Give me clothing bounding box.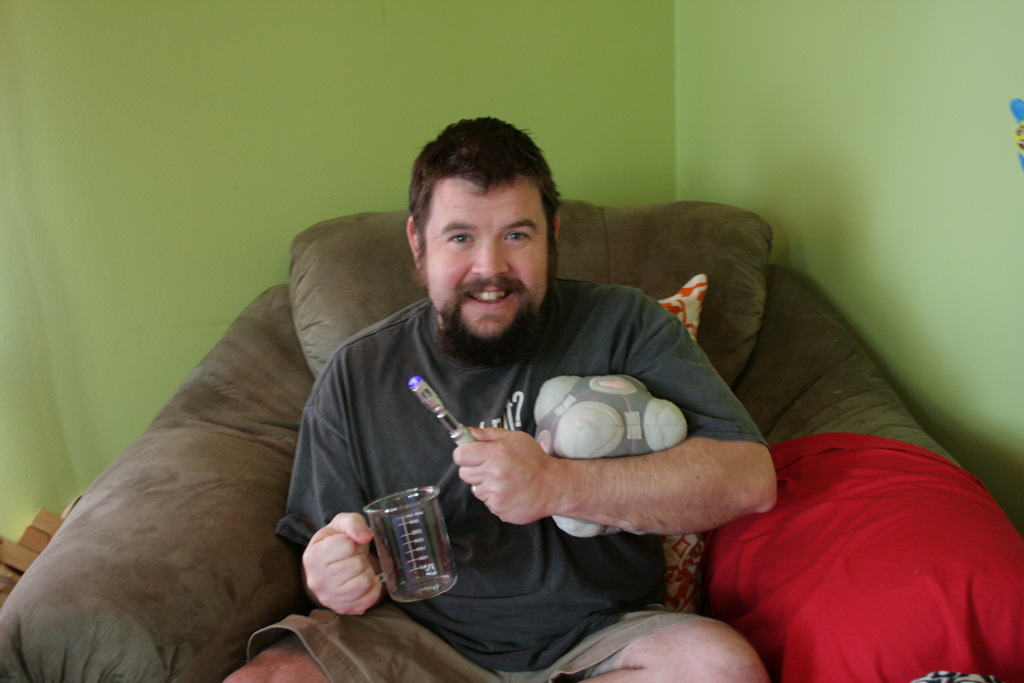
<bbox>257, 236, 759, 626</bbox>.
